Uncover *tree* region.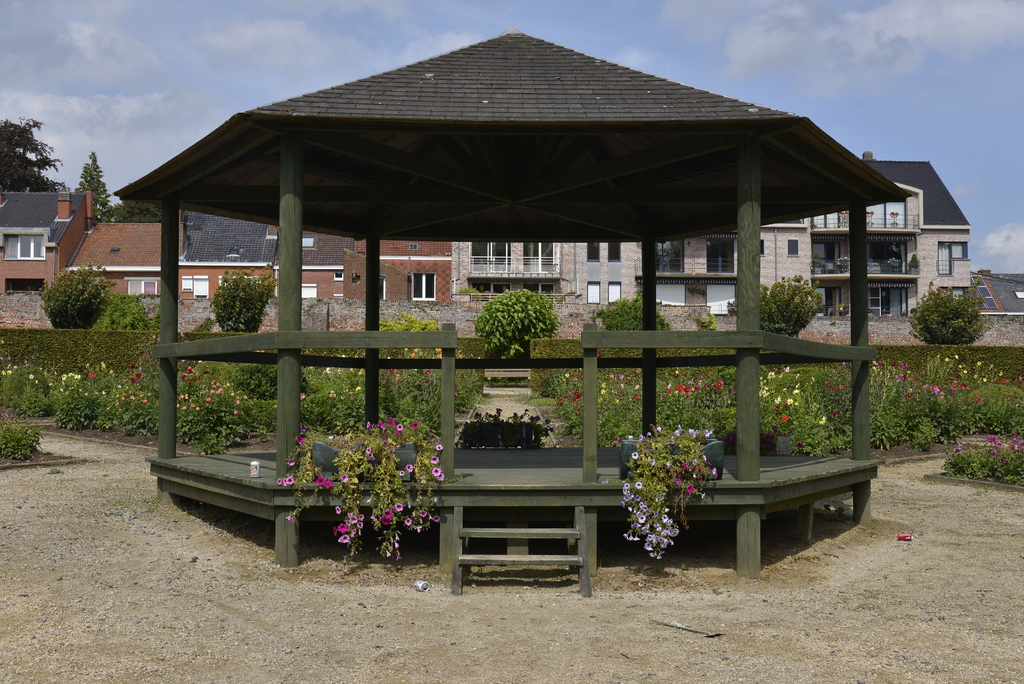
Uncovered: pyautogui.locateOnScreen(31, 260, 108, 327).
